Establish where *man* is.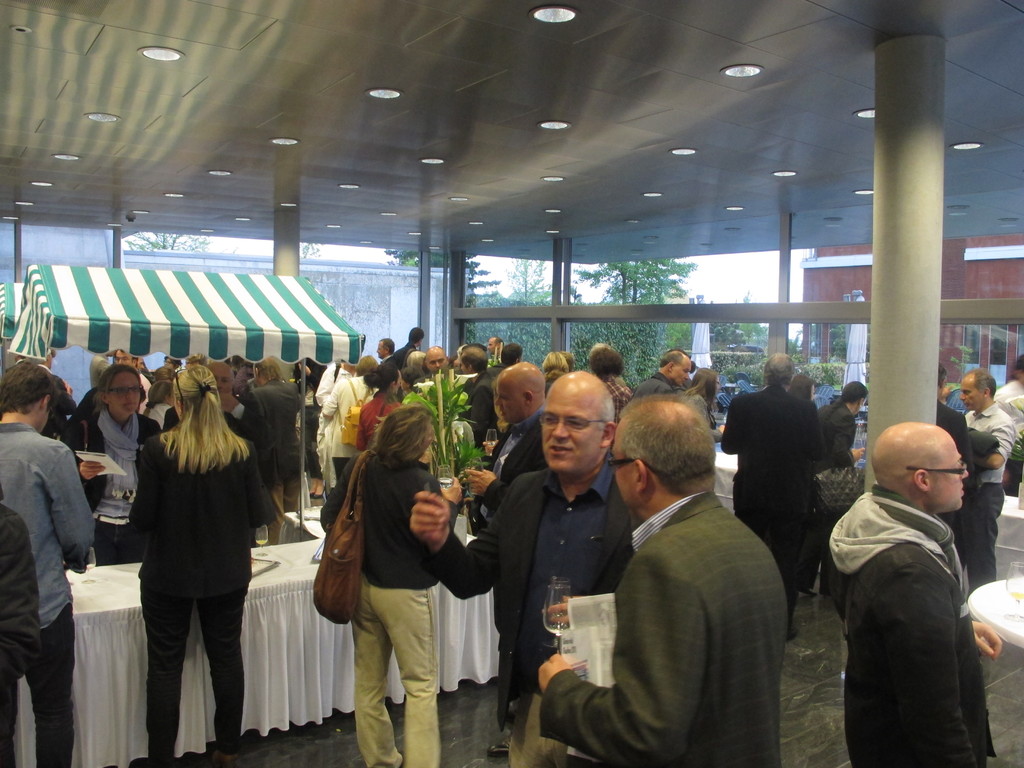
Established at 207:361:271:463.
